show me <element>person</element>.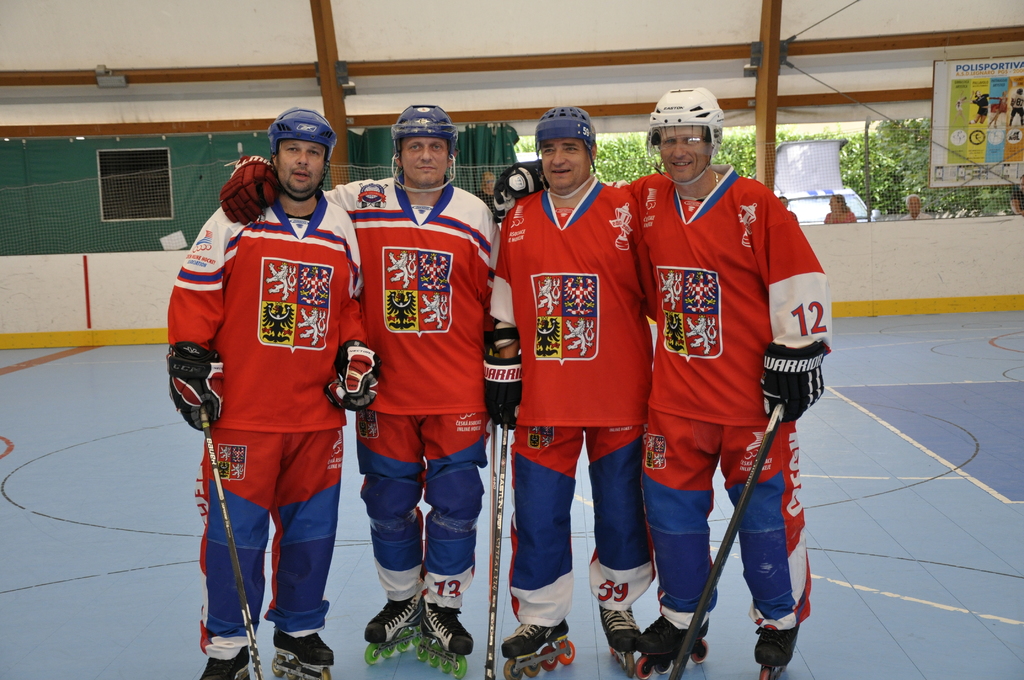
<element>person</element> is here: 213:105:508:659.
